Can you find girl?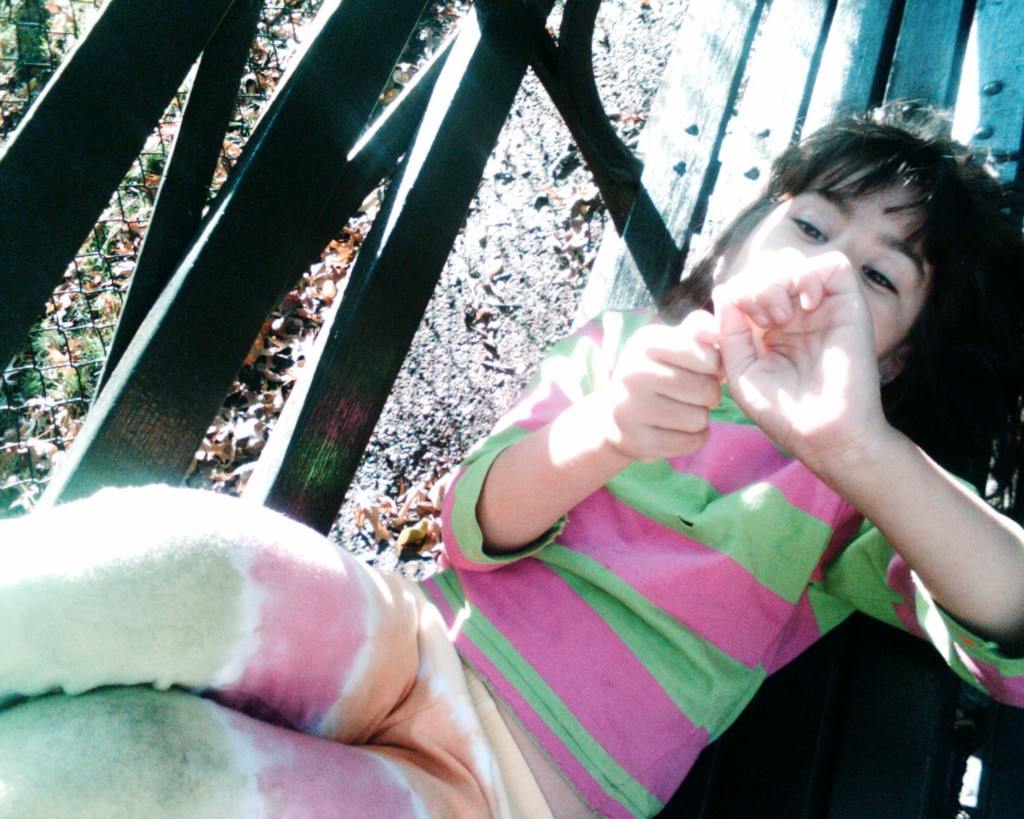
Yes, bounding box: bbox(0, 93, 1023, 818).
